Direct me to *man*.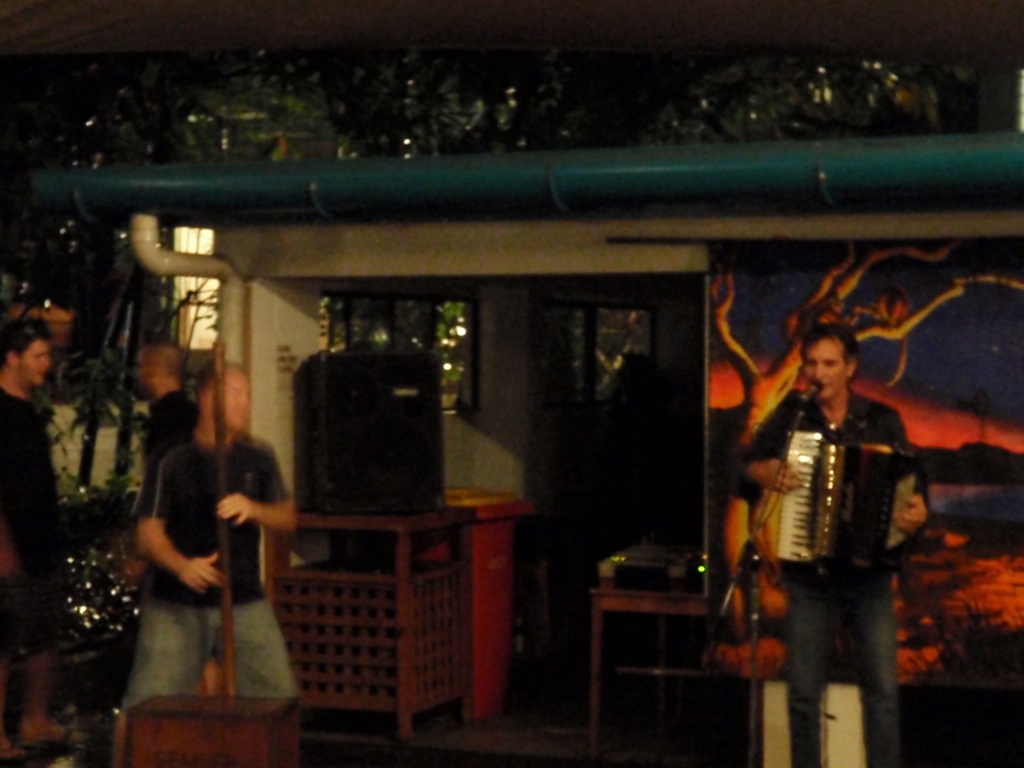
Direction: 0:319:88:765.
